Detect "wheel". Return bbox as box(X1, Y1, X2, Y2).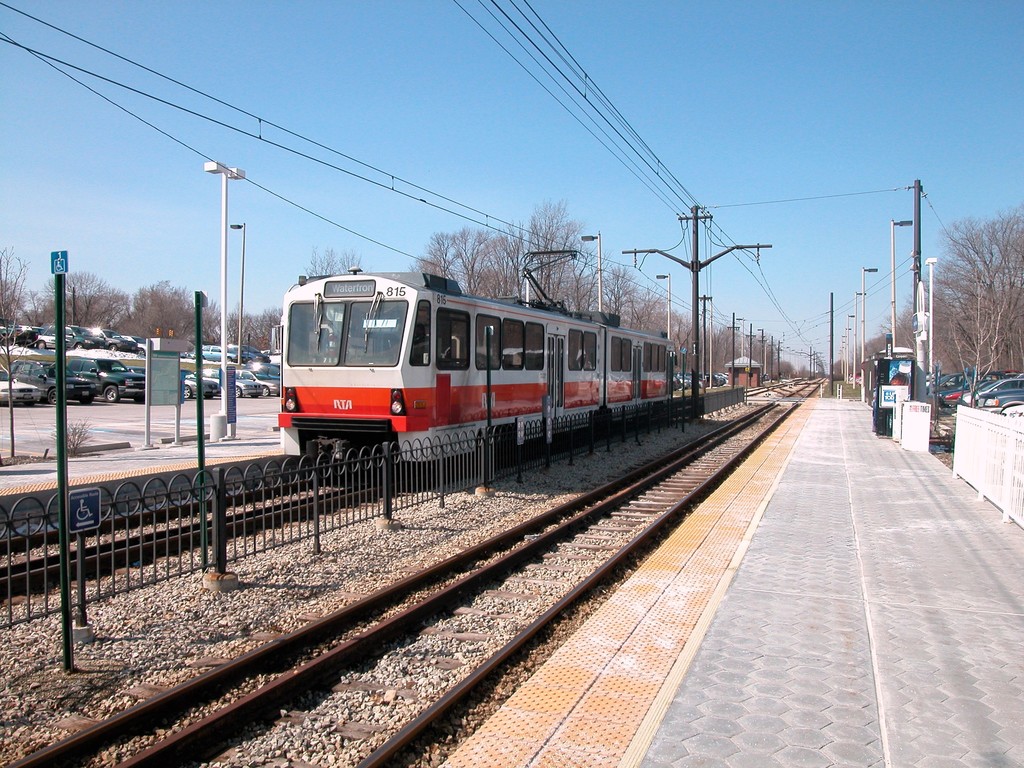
box(103, 383, 118, 402).
